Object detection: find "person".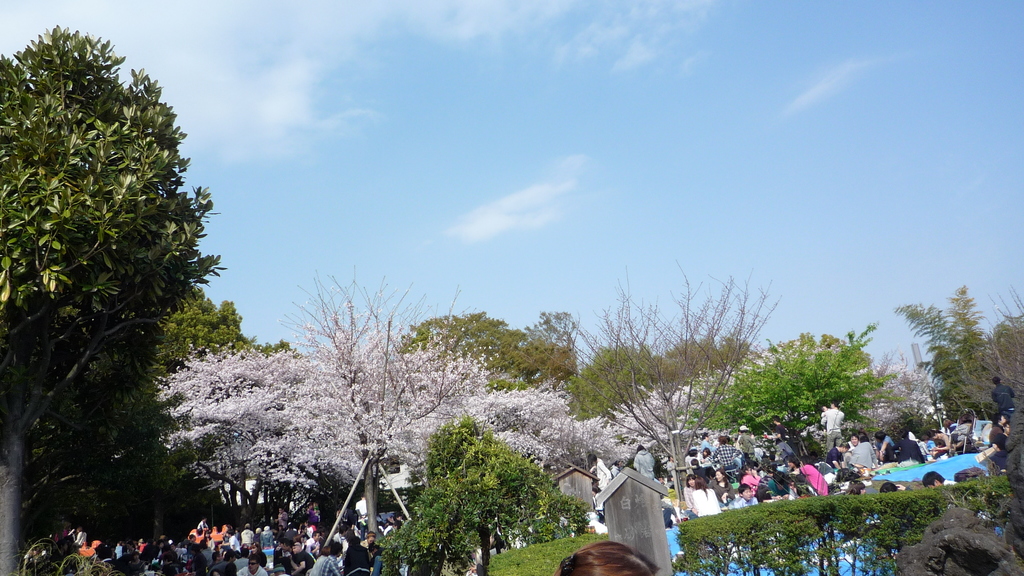
Rect(989, 376, 1018, 419).
